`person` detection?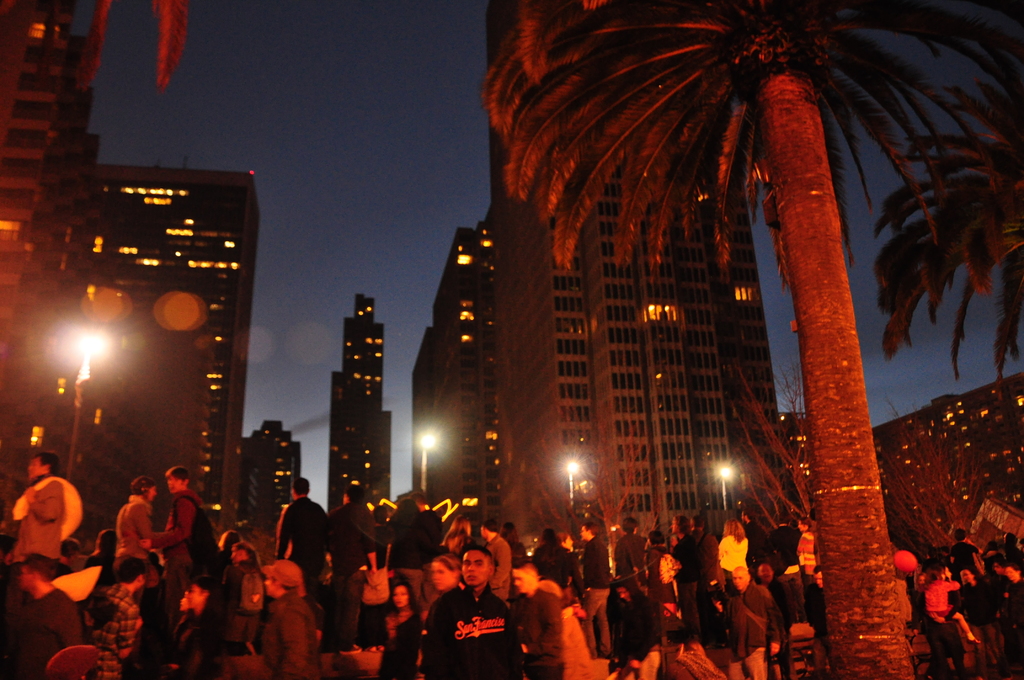
<box>521,535,582,581</box>
